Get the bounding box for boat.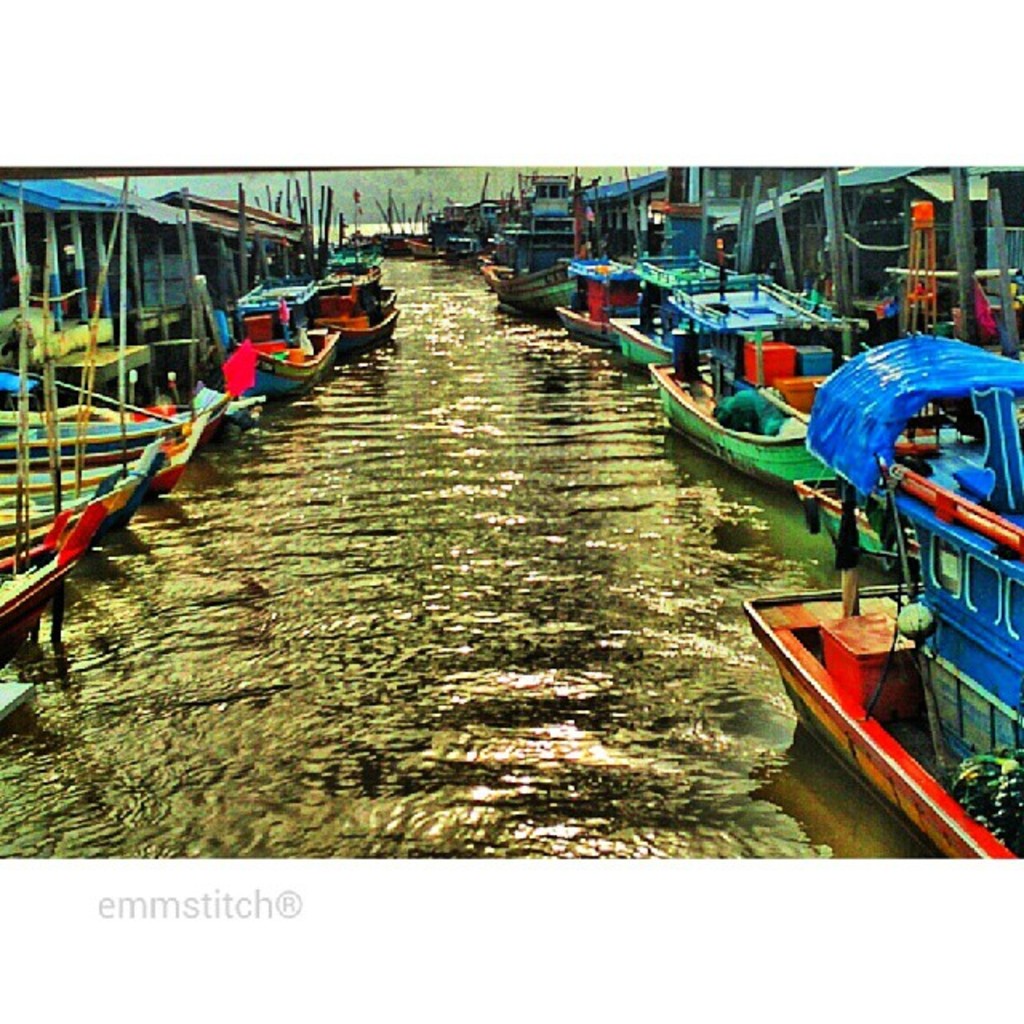
box=[0, 499, 102, 643].
